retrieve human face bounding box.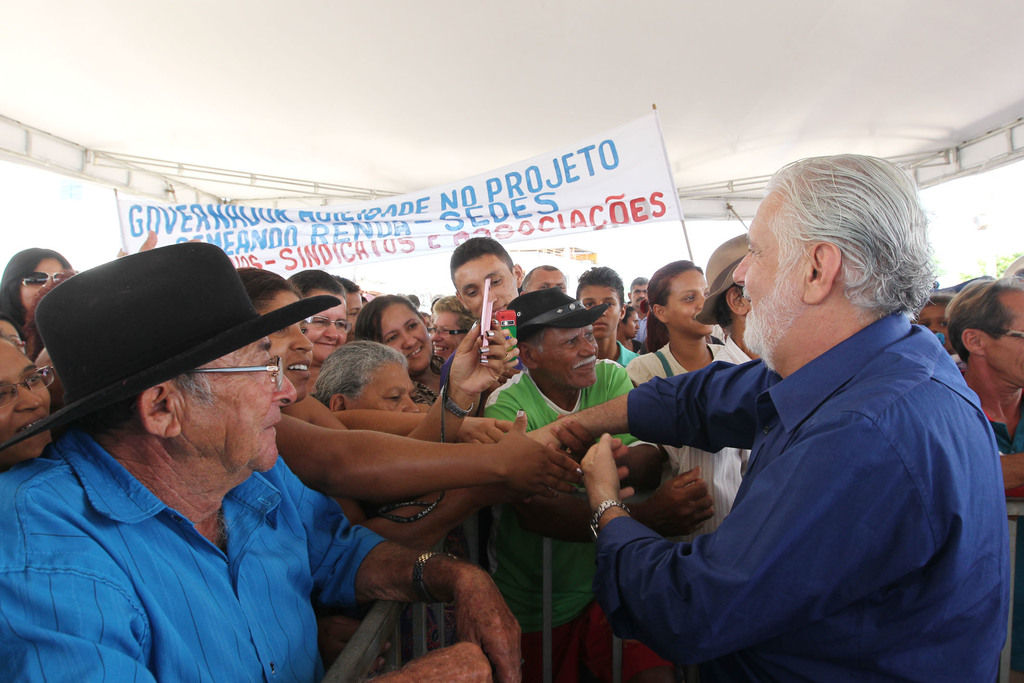
Bounding box: bbox=(344, 362, 420, 413).
